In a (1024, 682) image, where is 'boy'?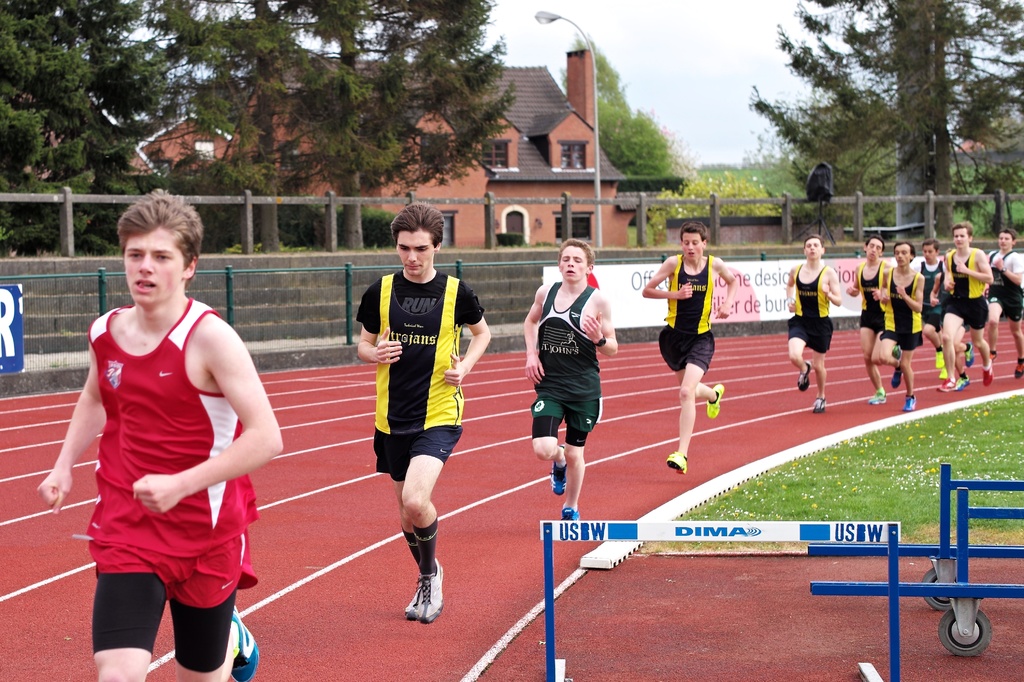
bbox(40, 186, 287, 681).
